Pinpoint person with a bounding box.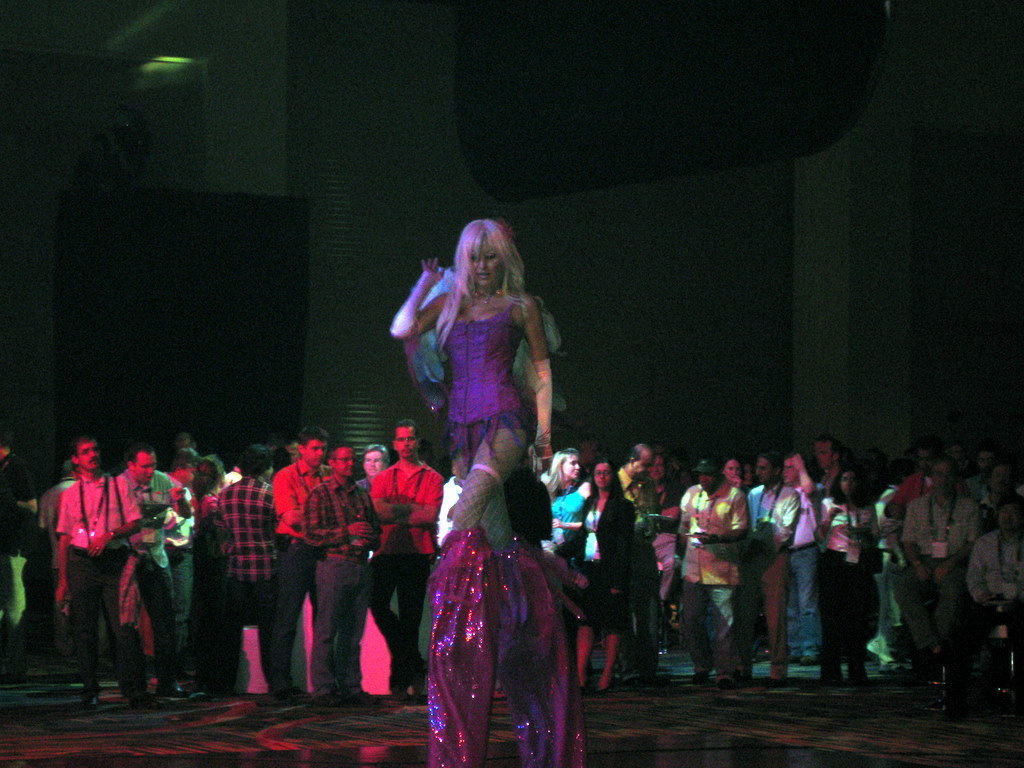
<box>562,458,637,689</box>.
